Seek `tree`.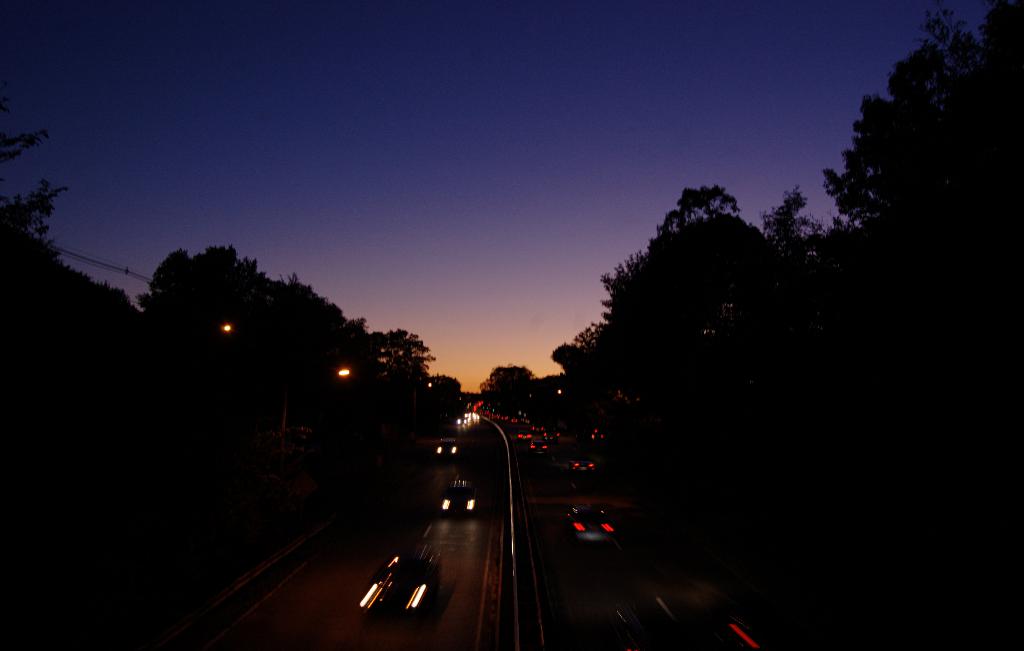
{"left": 334, "top": 307, "right": 451, "bottom": 396}.
